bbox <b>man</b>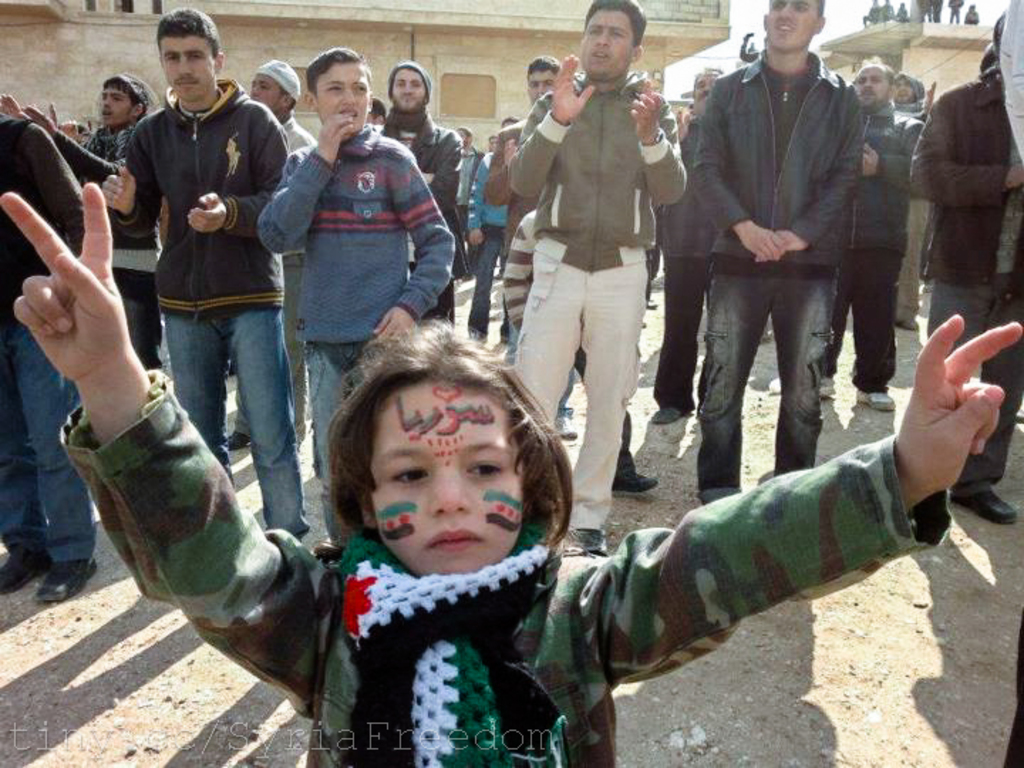
crop(451, 124, 481, 276)
